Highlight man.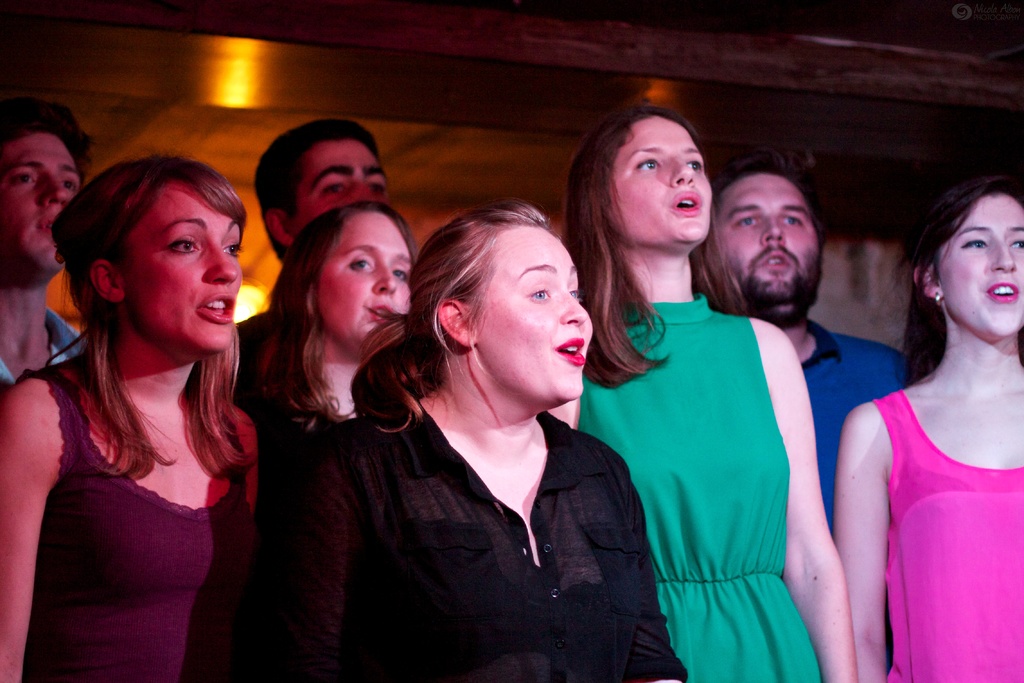
Highlighted region: <box>700,150,911,547</box>.
